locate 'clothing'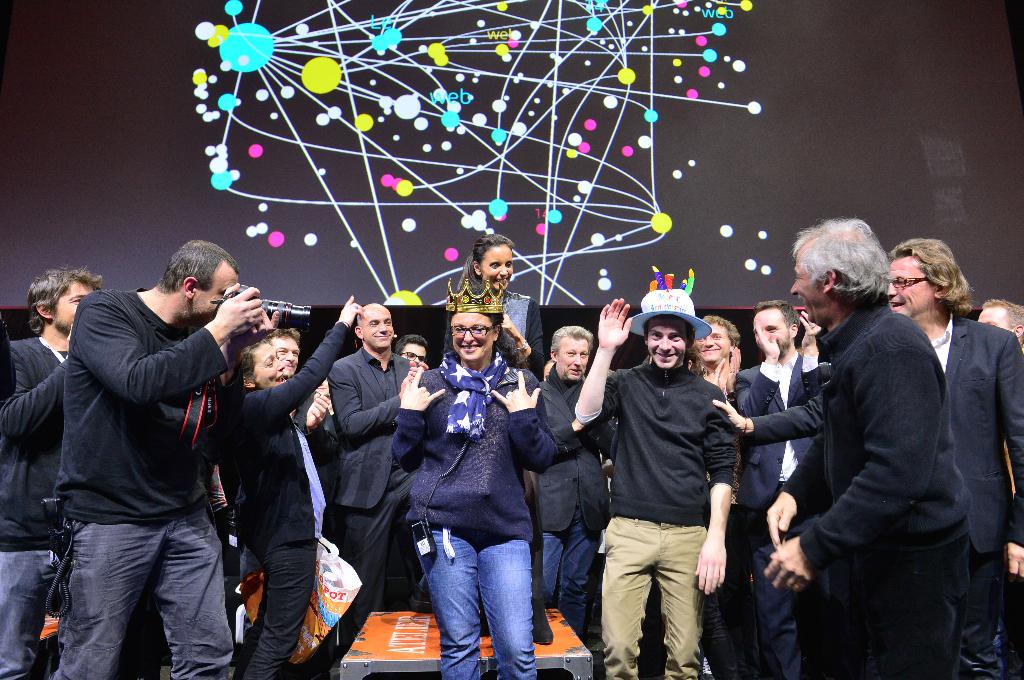
locate(737, 350, 834, 679)
